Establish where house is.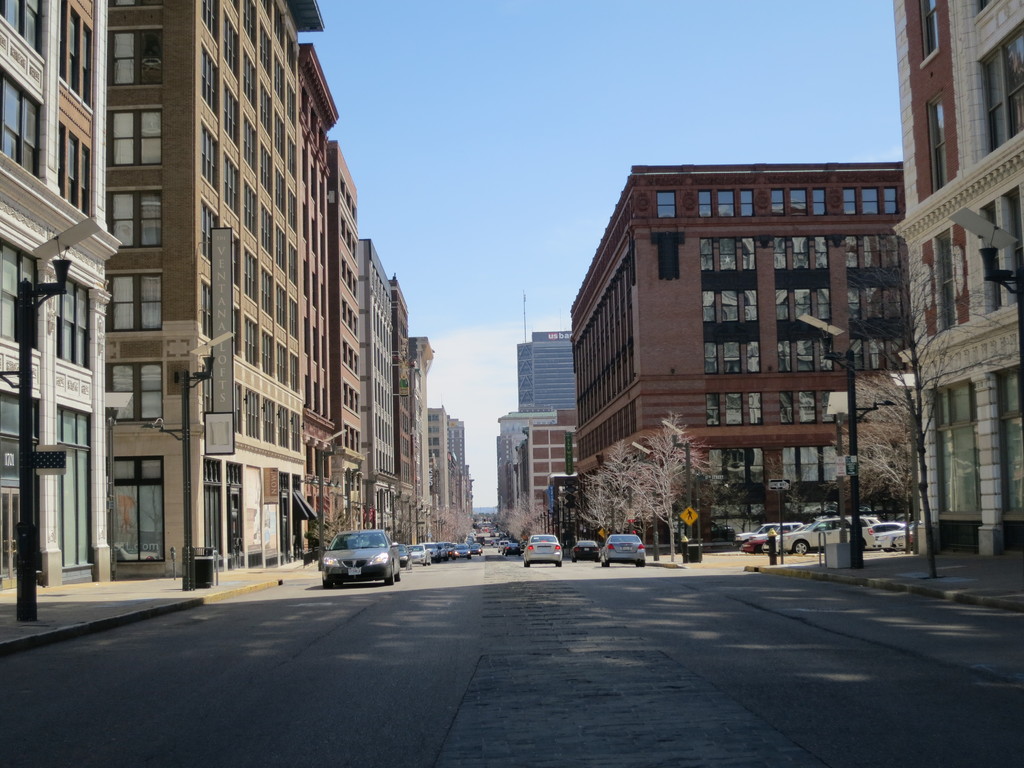
Established at {"left": 1, "top": 0, "right": 121, "bottom": 580}.
